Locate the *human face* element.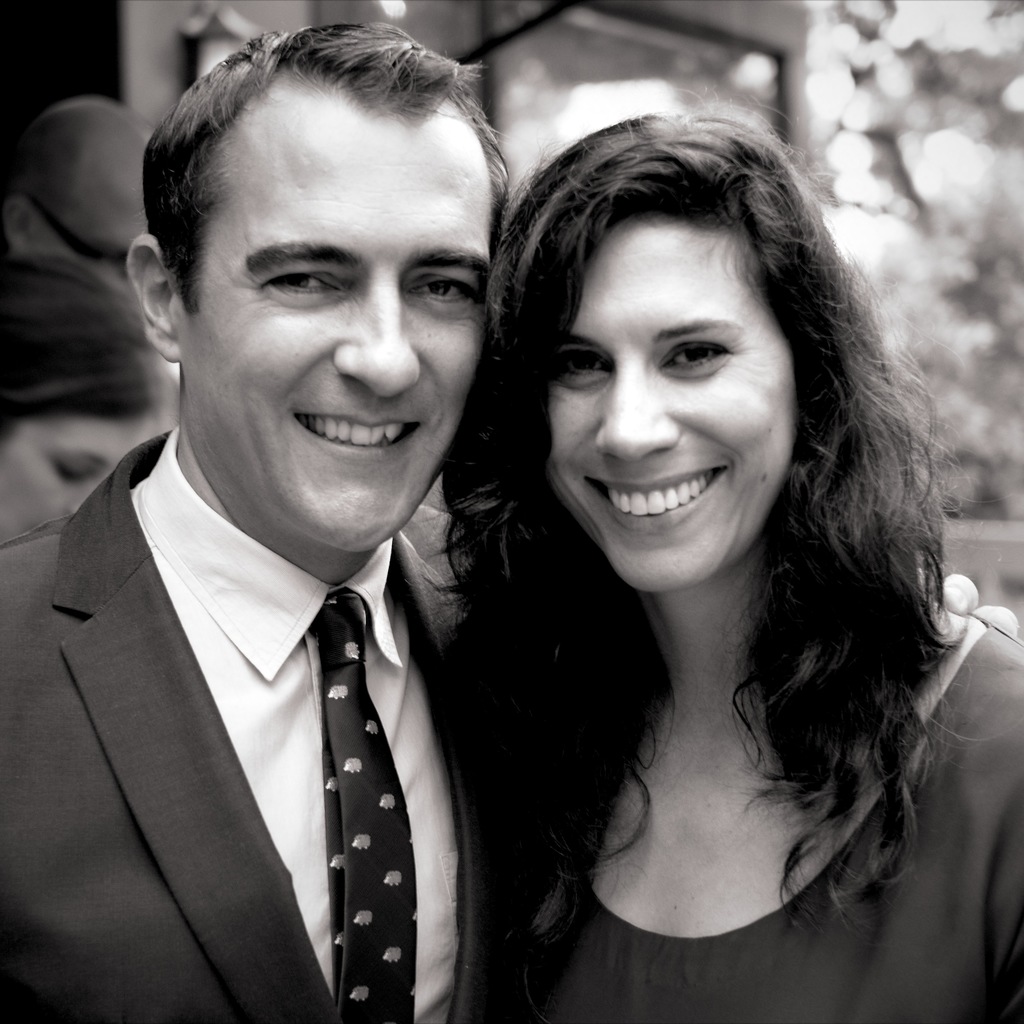
Element bbox: <region>0, 420, 144, 546</region>.
